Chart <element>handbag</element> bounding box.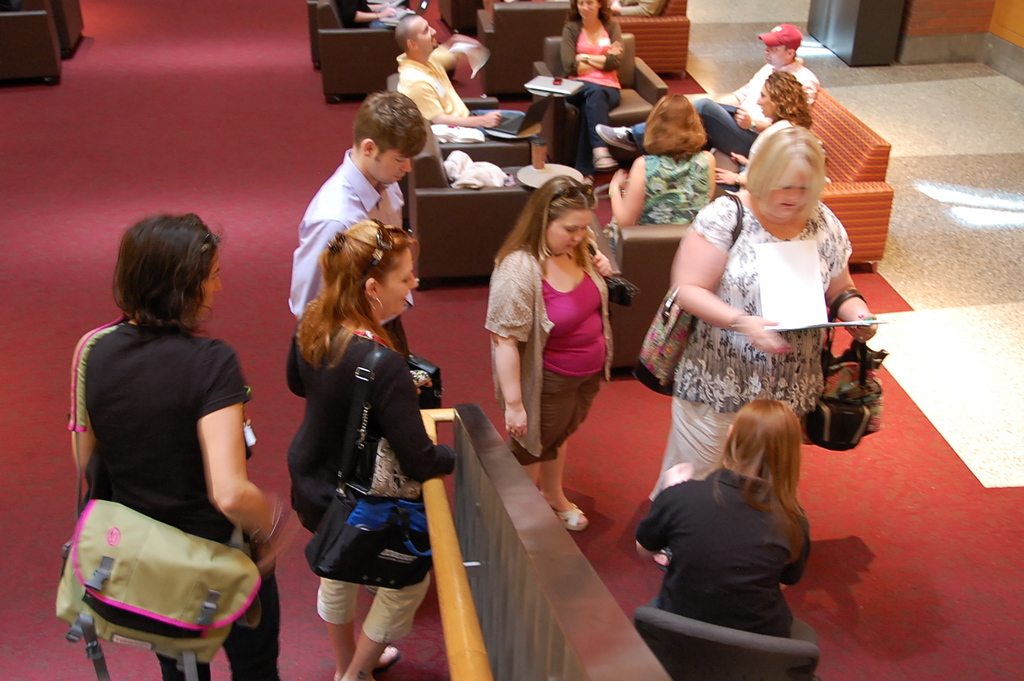
Charted: select_region(340, 352, 425, 503).
